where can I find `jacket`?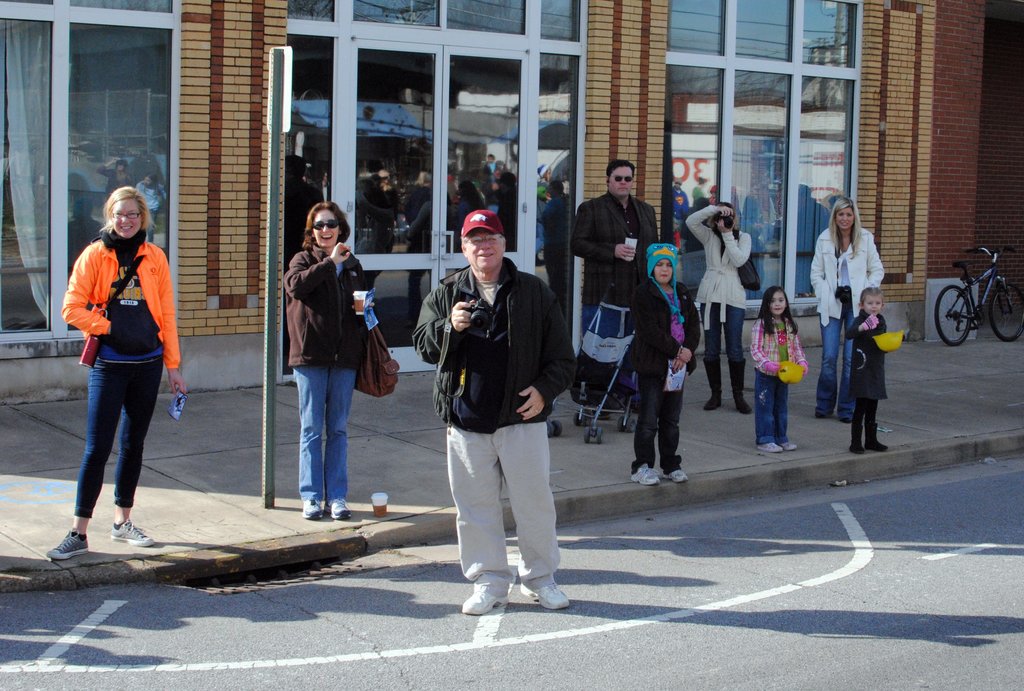
You can find it at (x1=627, y1=271, x2=703, y2=371).
